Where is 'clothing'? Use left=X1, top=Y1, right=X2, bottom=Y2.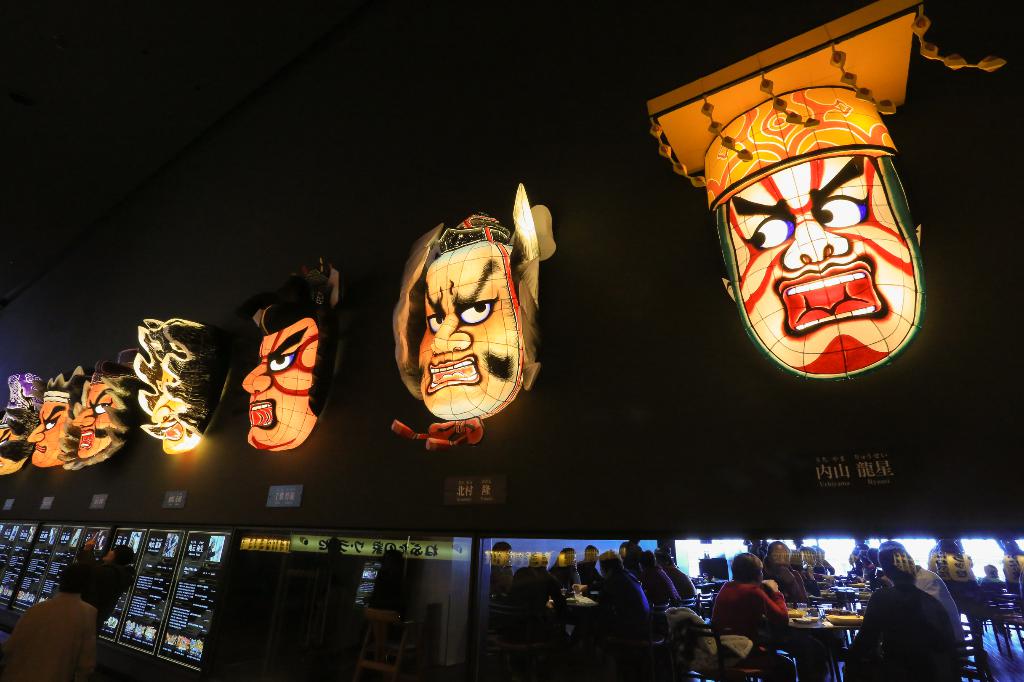
left=643, top=566, right=678, bottom=619.
